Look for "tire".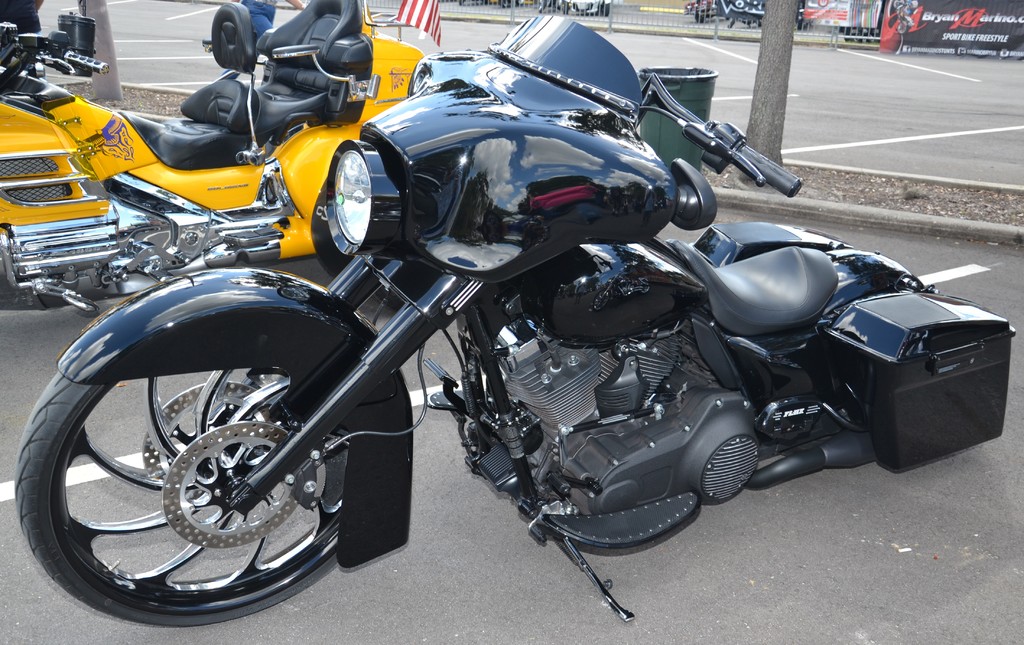
Found: <box>561,0,567,14</box>.
